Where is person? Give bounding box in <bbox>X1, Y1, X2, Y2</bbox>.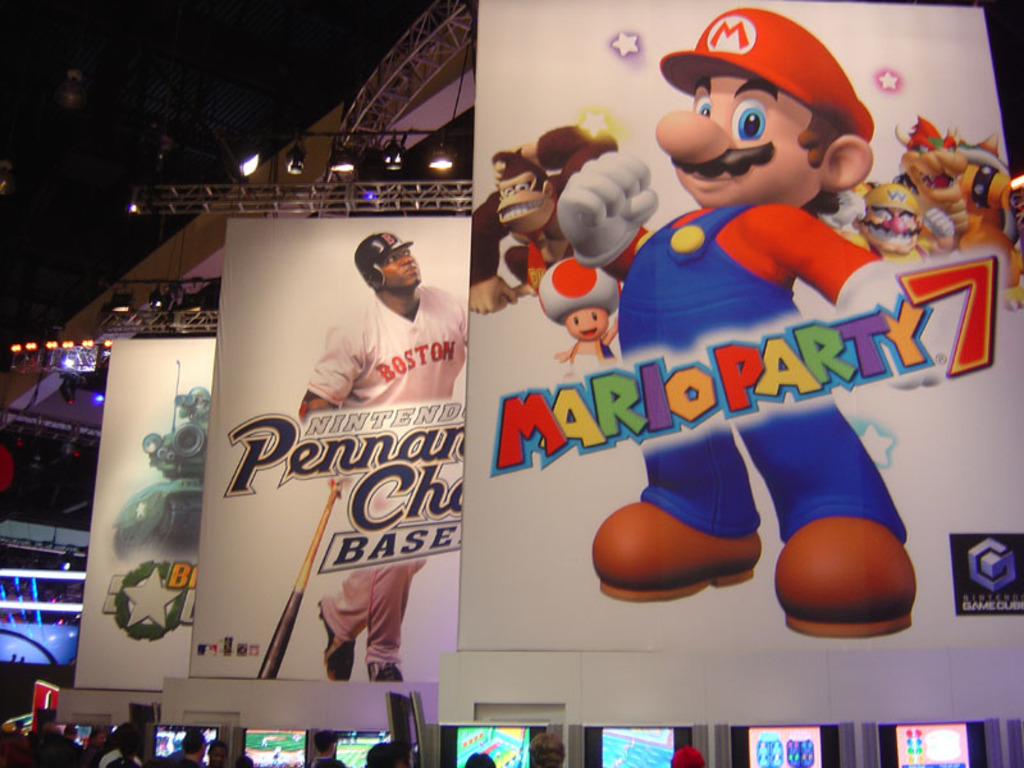
<bbox>580, 22, 943, 620</bbox>.
